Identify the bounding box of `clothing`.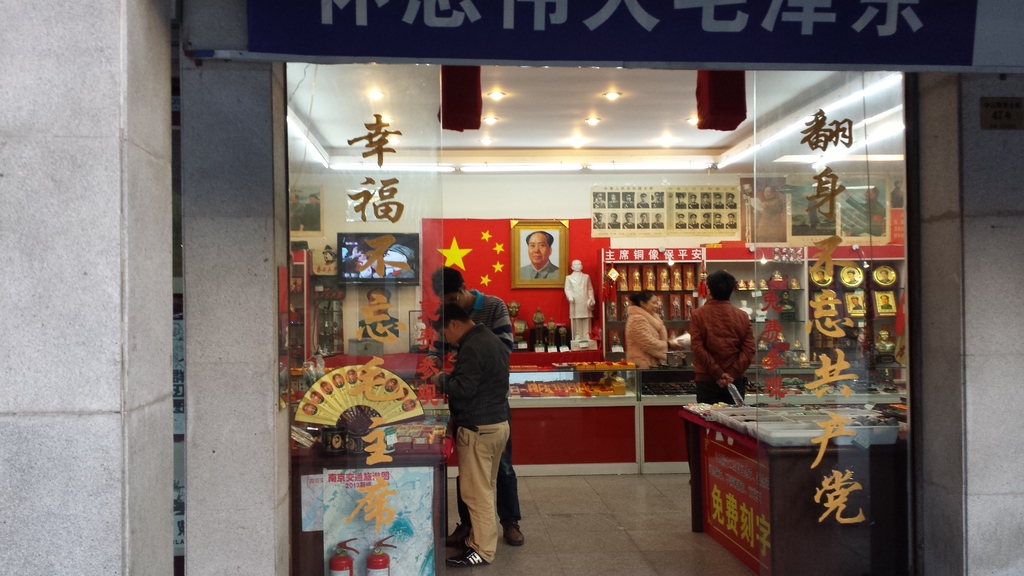
detection(333, 380, 346, 392).
